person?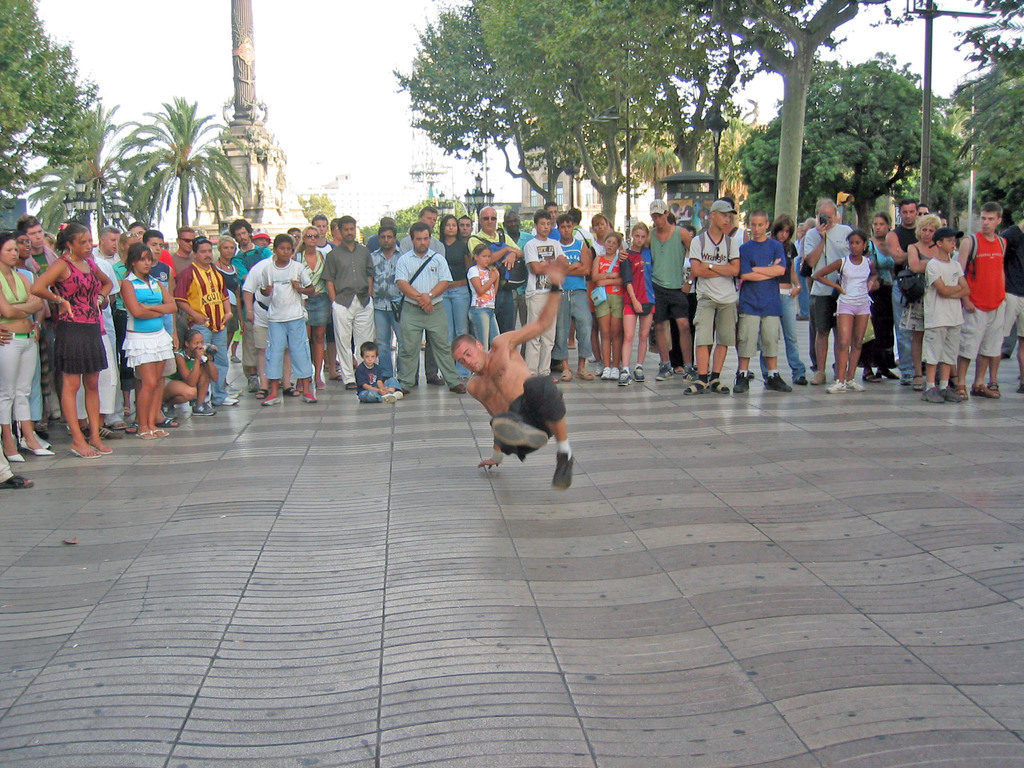
15,230,52,431
